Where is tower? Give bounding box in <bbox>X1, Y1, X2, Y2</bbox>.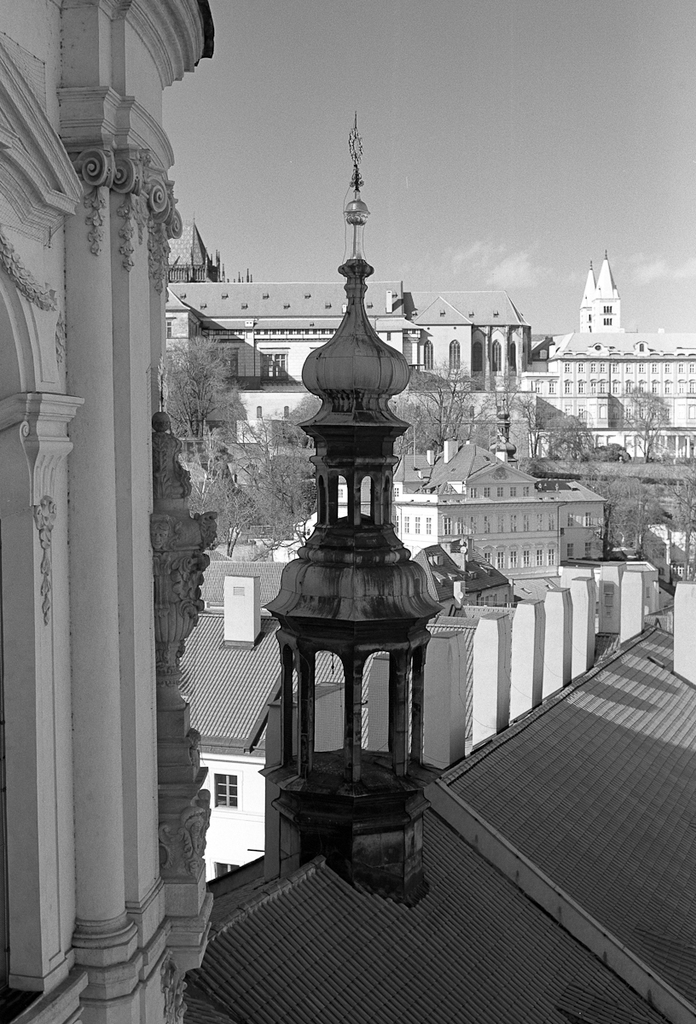
<bbox>250, 231, 451, 882</bbox>.
